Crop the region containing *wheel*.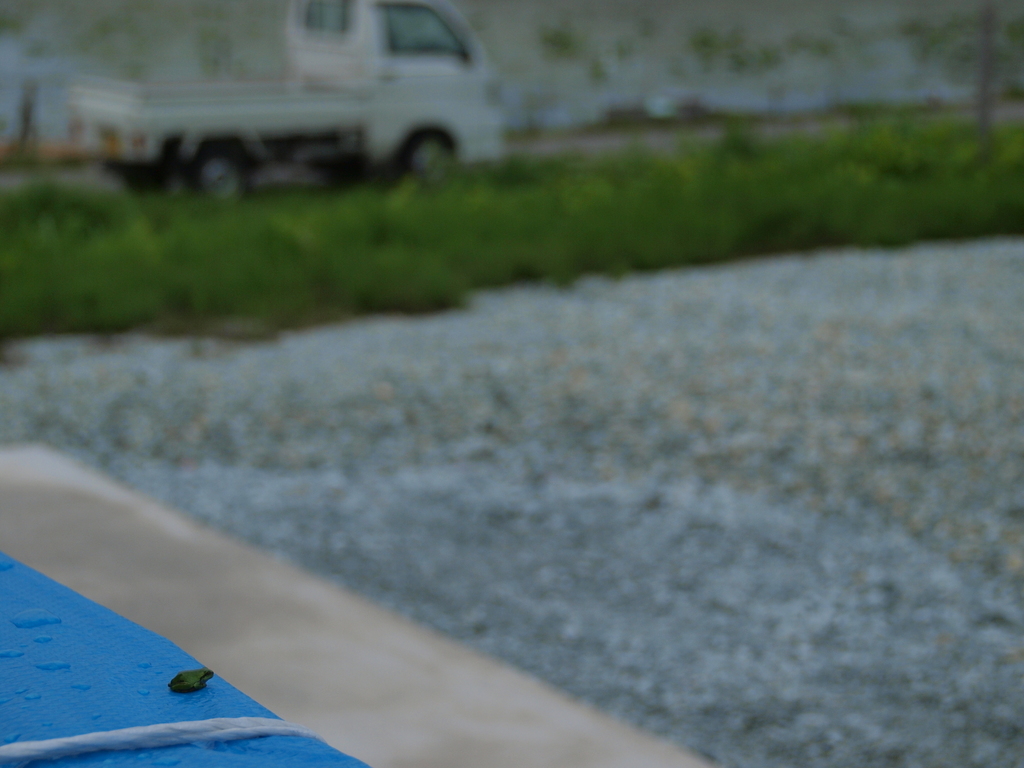
Crop region: (125,165,173,194).
